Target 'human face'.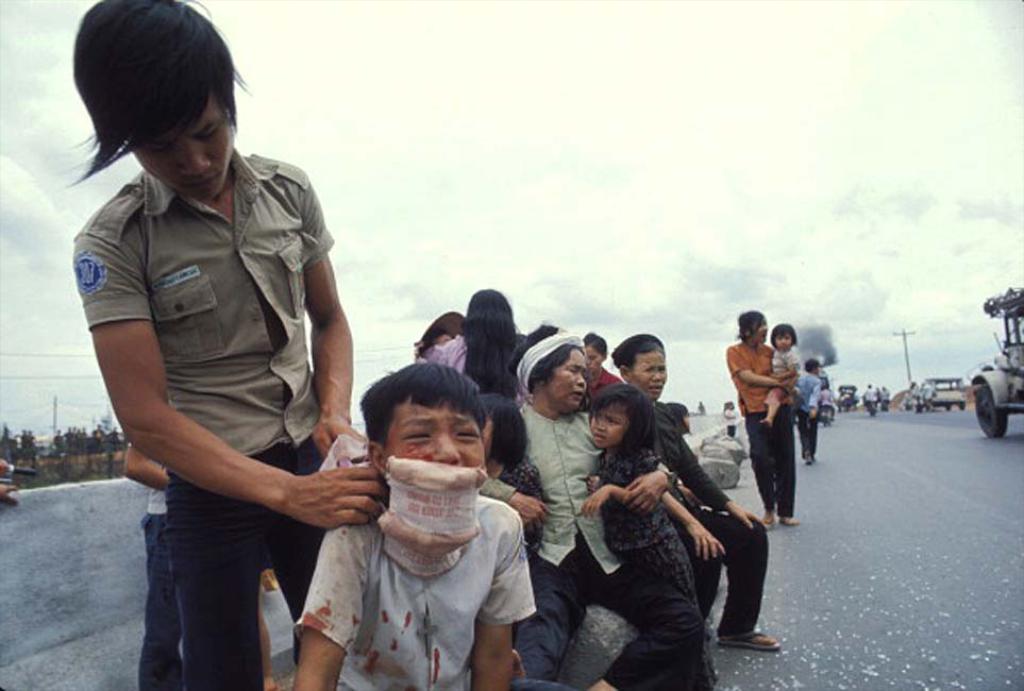
Target region: Rect(544, 348, 586, 409).
